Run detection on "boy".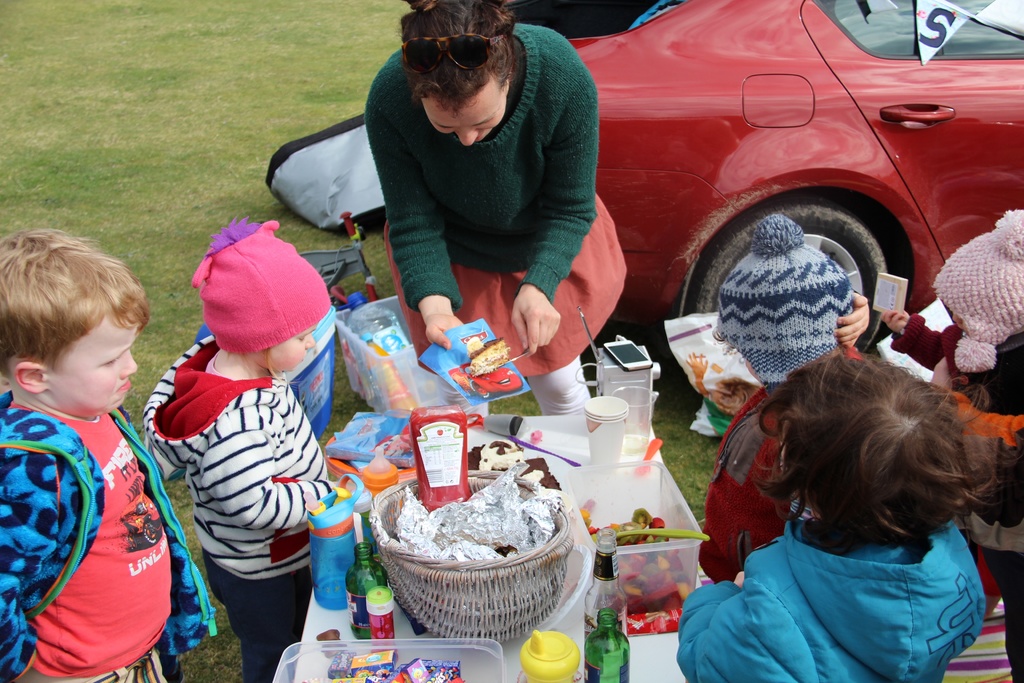
Result: locate(699, 242, 865, 586).
